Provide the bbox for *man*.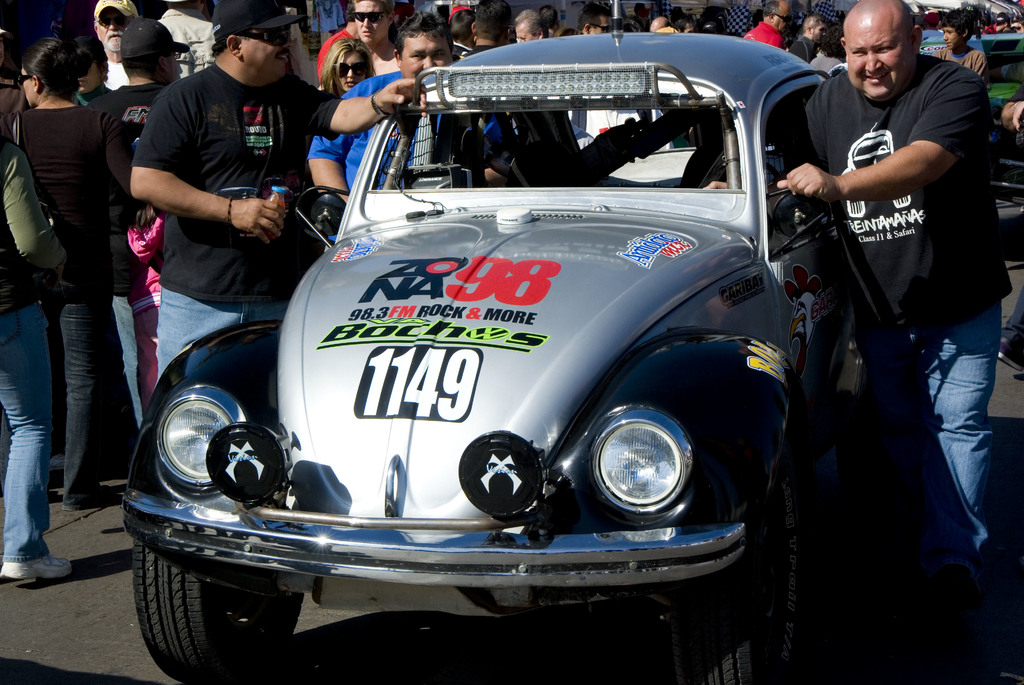
(x1=308, y1=12, x2=509, y2=251).
